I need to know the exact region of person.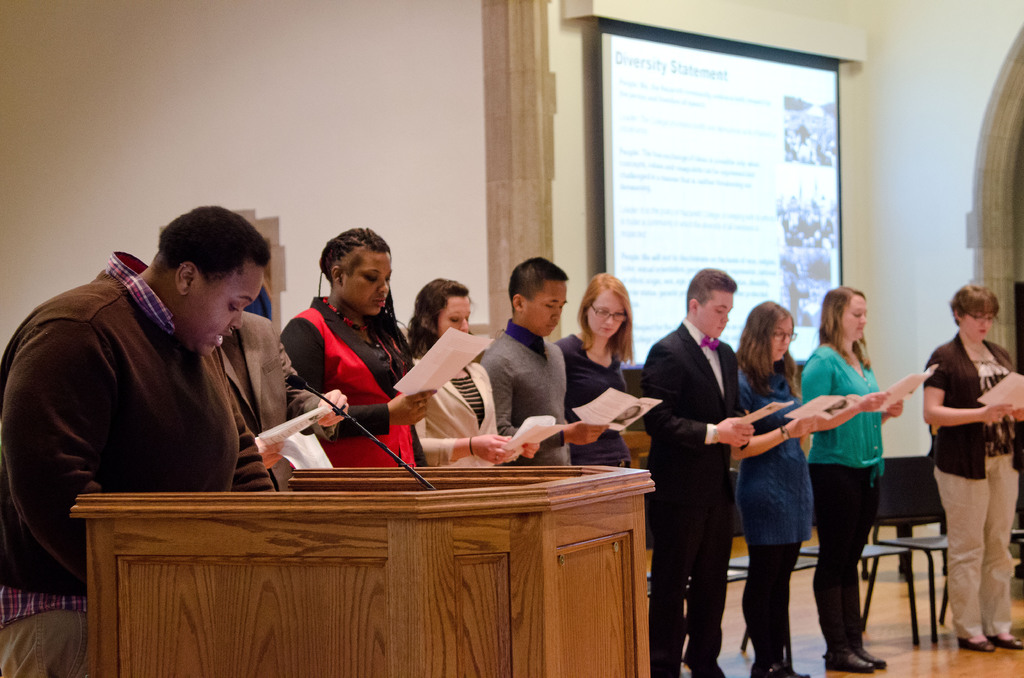
Region: l=268, t=213, r=415, b=494.
